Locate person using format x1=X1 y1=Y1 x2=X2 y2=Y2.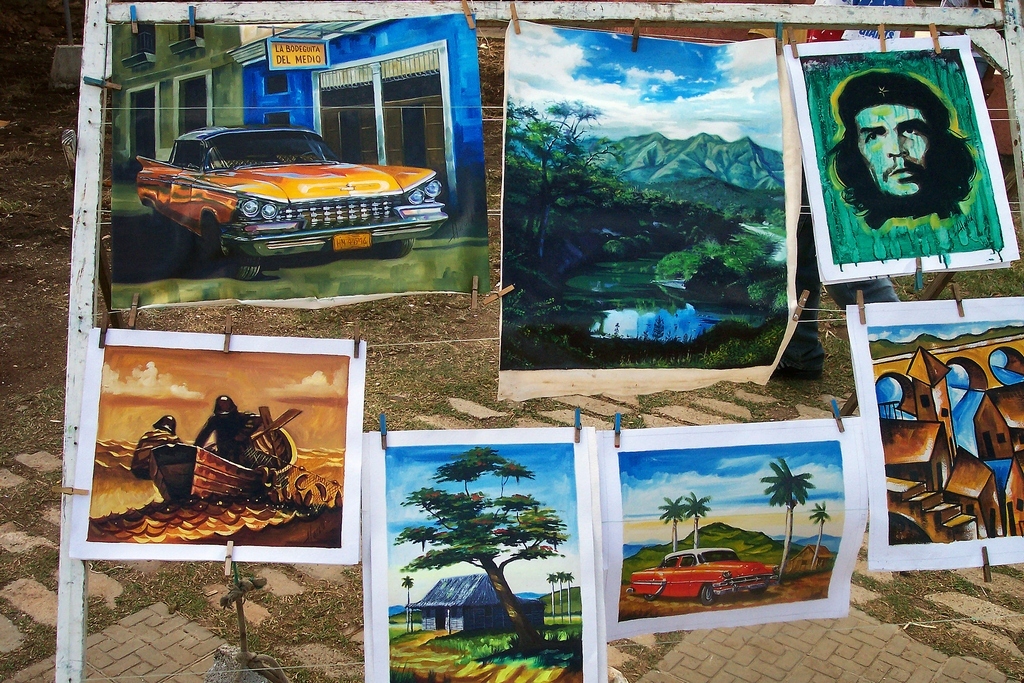
x1=834 y1=74 x2=976 y2=228.
